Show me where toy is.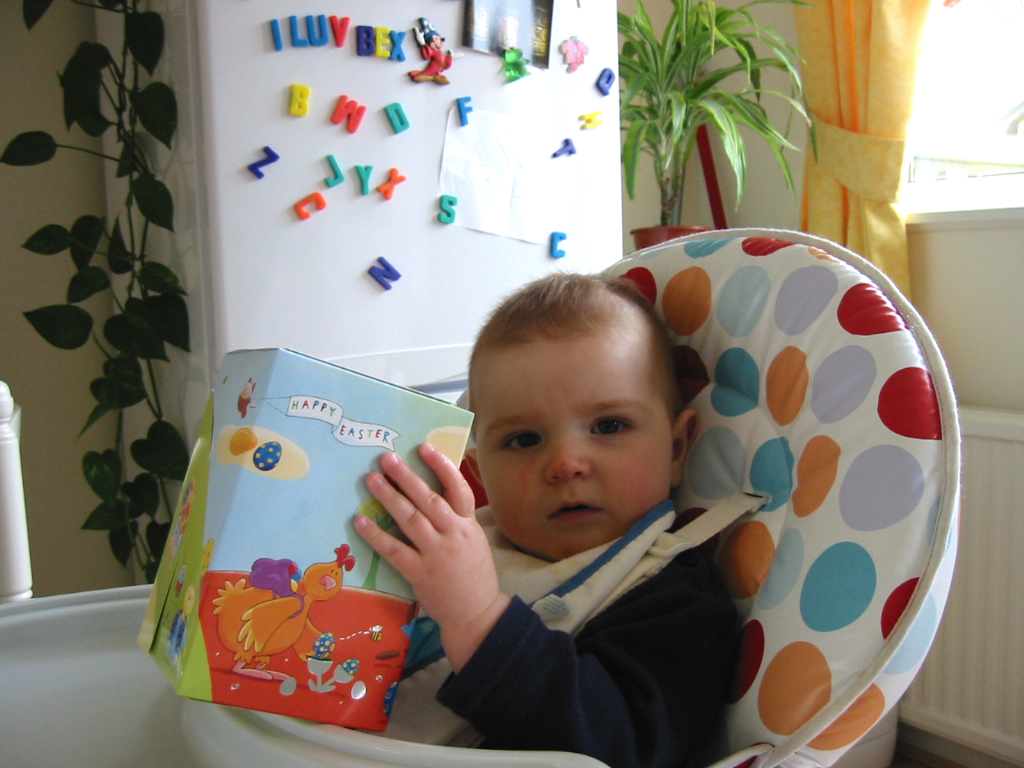
toy is at BBox(504, 45, 531, 80).
